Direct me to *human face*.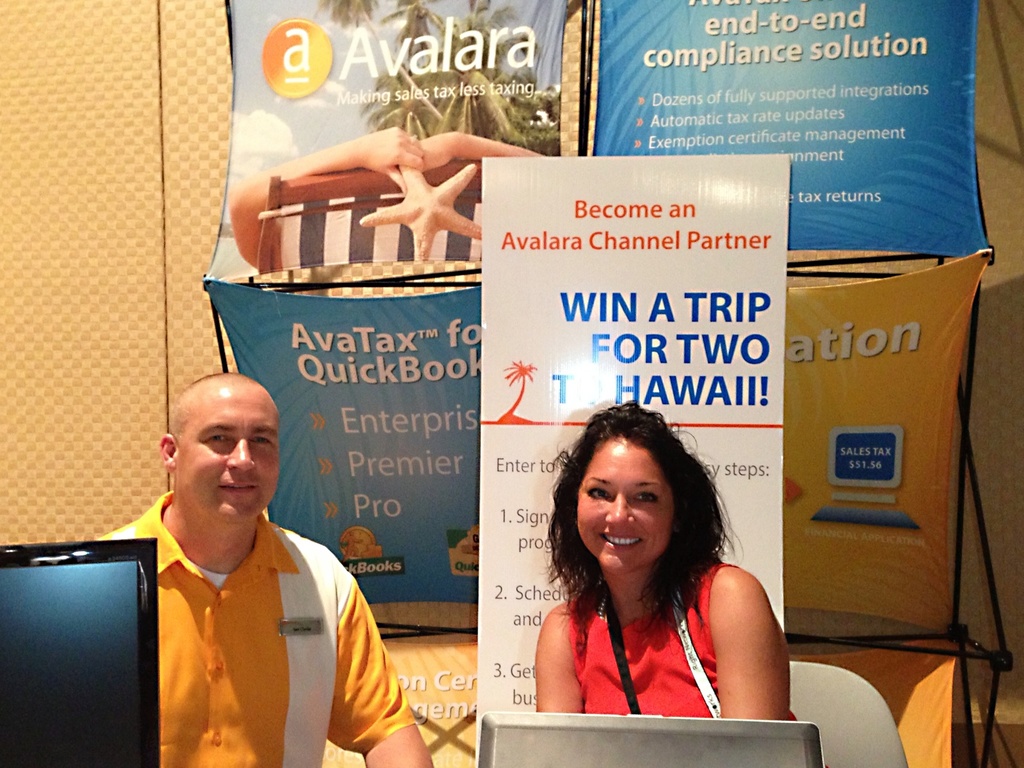
Direction: rect(177, 388, 279, 525).
